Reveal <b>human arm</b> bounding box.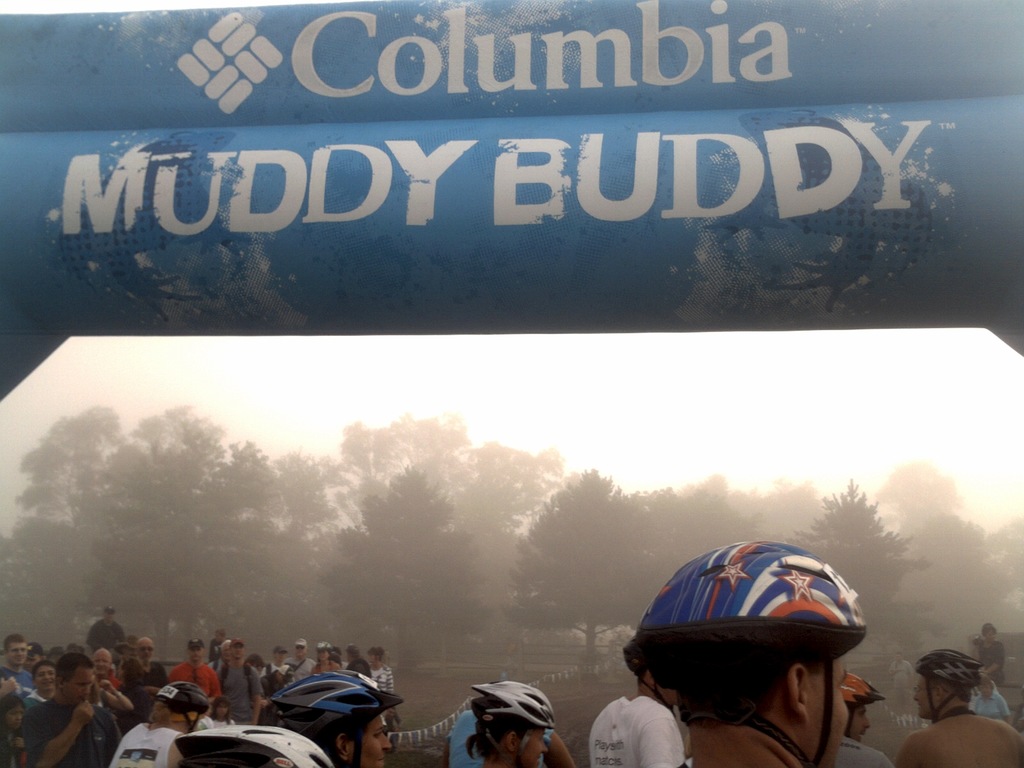
Revealed: <box>17,699,93,767</box>.
